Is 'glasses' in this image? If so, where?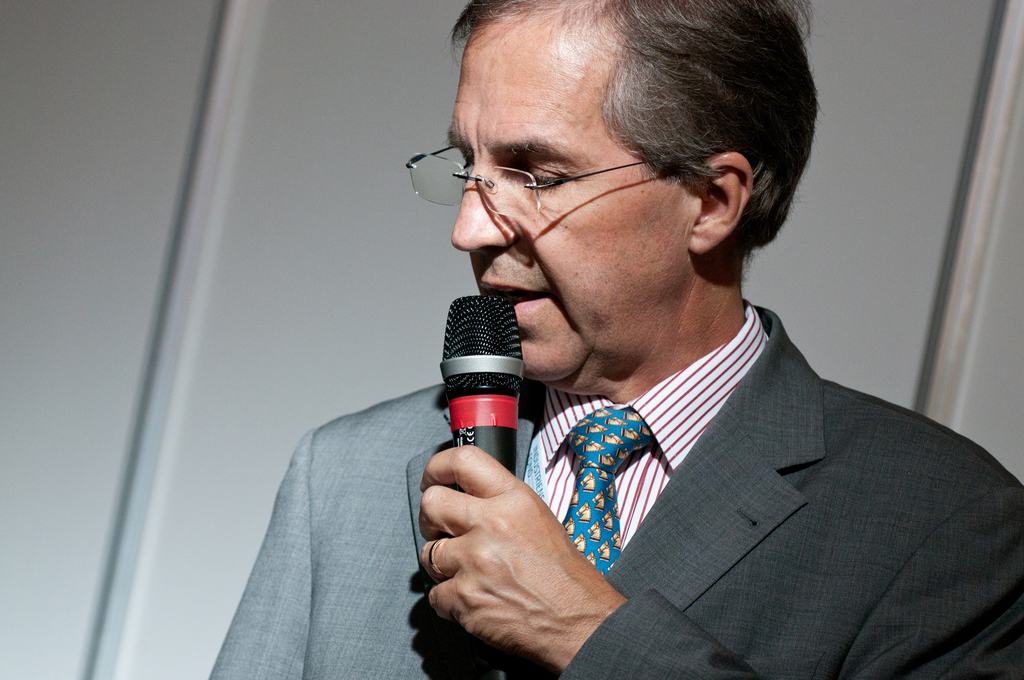
Yes, at [left=407, top=143, right=730, bottom=227].
